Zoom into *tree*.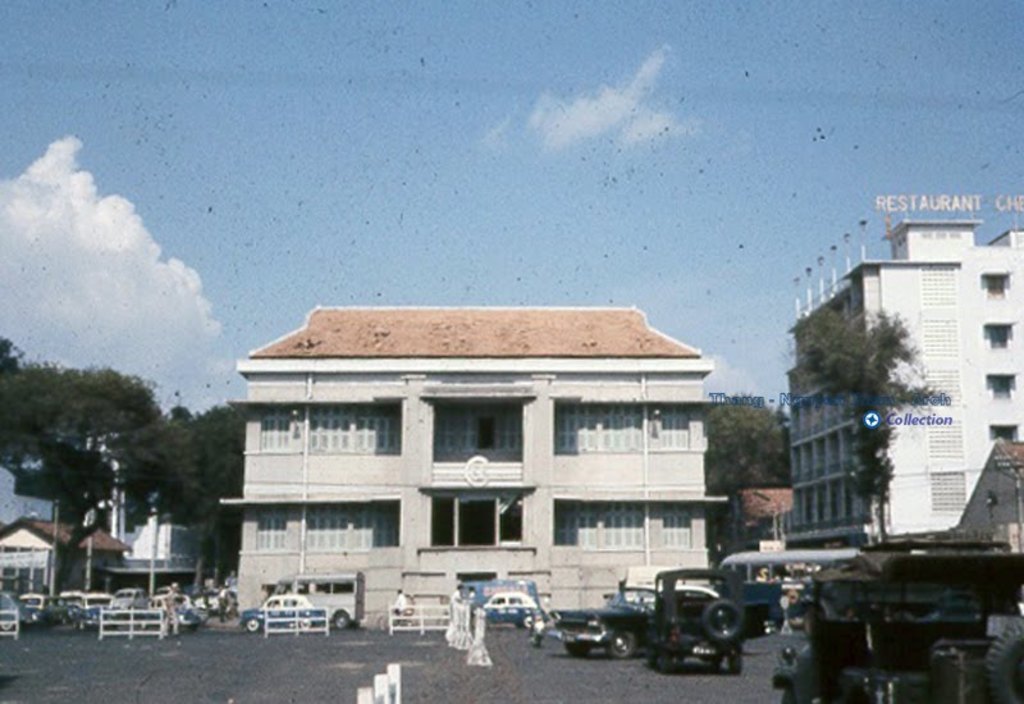
Zoom target: (left=708, top=398, right=803, bottom=567).
